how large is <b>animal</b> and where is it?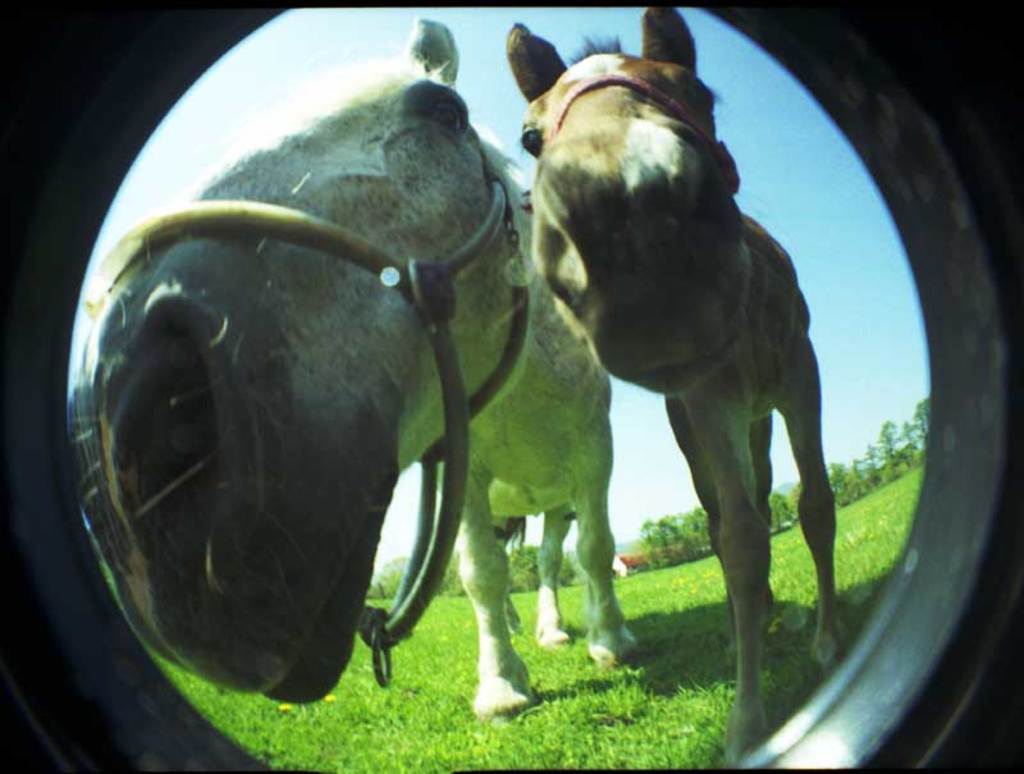
Bounding box: bbox=(502, 0, 840, 756).
